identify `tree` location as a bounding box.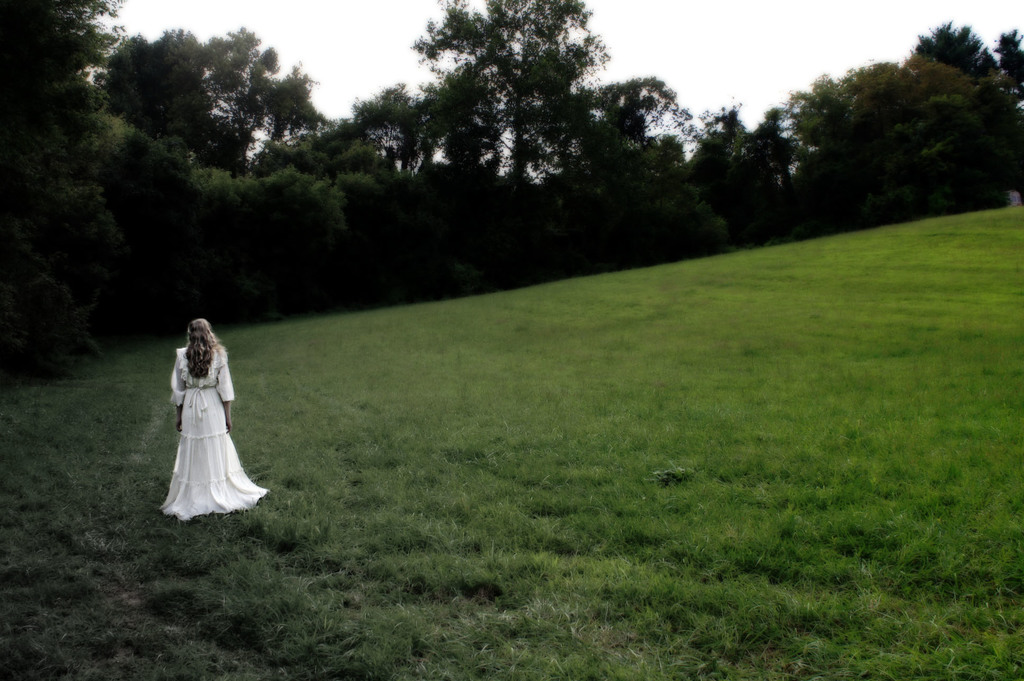
<box>760,65,994,191</box>.
